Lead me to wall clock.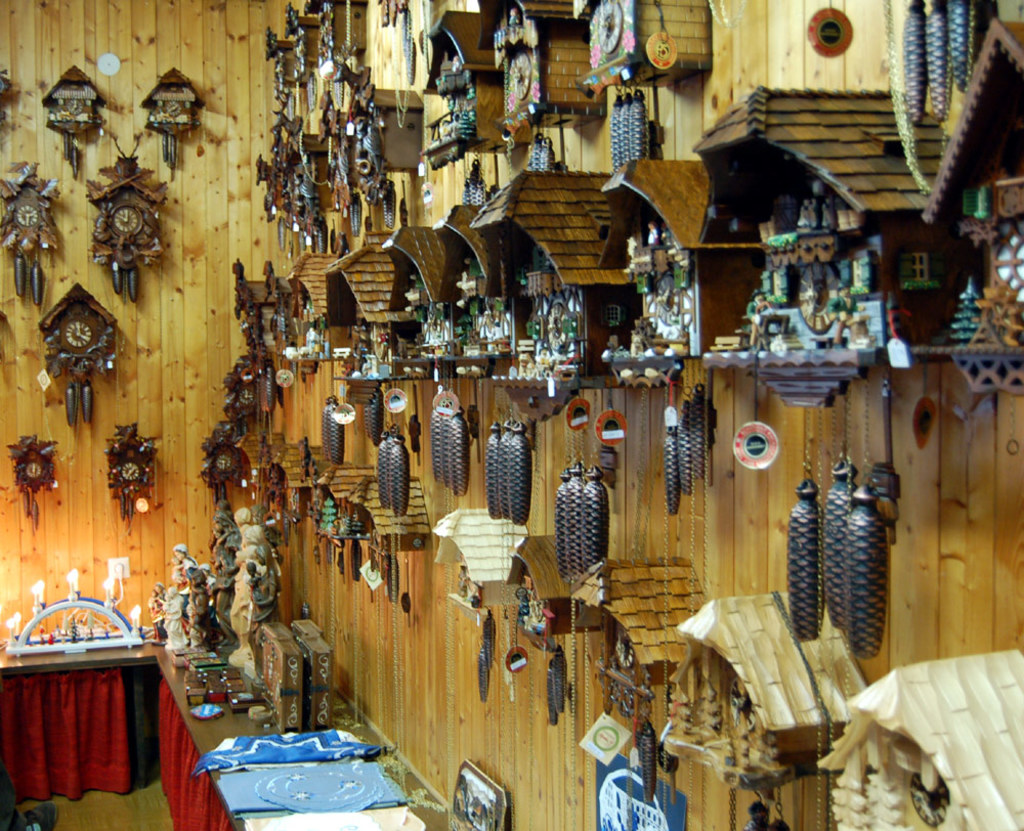
Lead to bbox(421, 9, 485, 171).
